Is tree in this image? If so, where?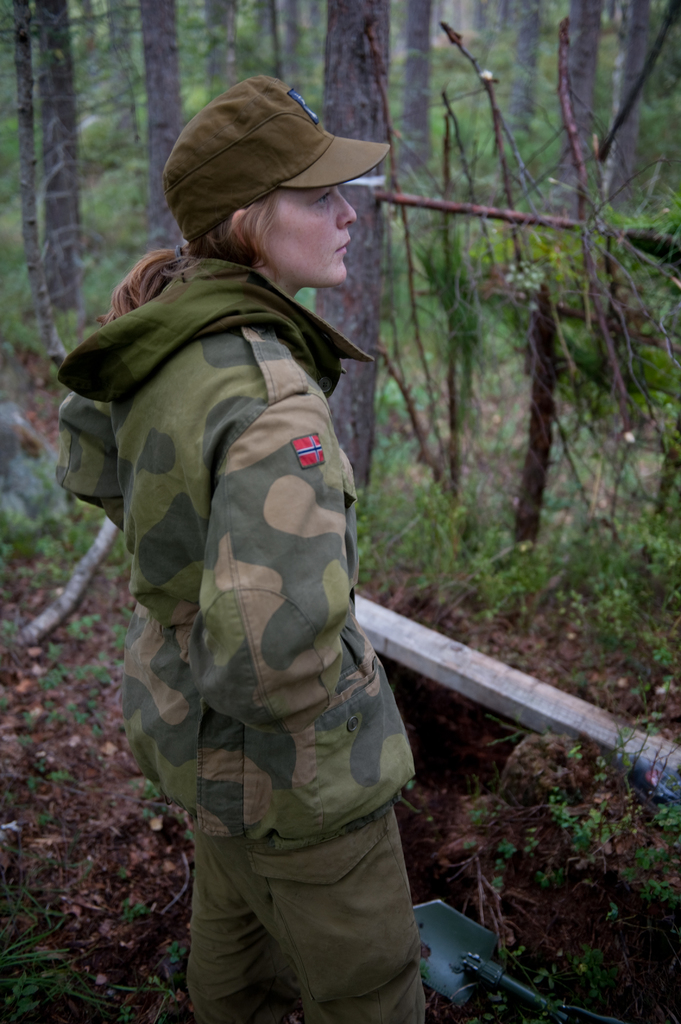
Yes, at bbox(134, 0, 187, 248).
